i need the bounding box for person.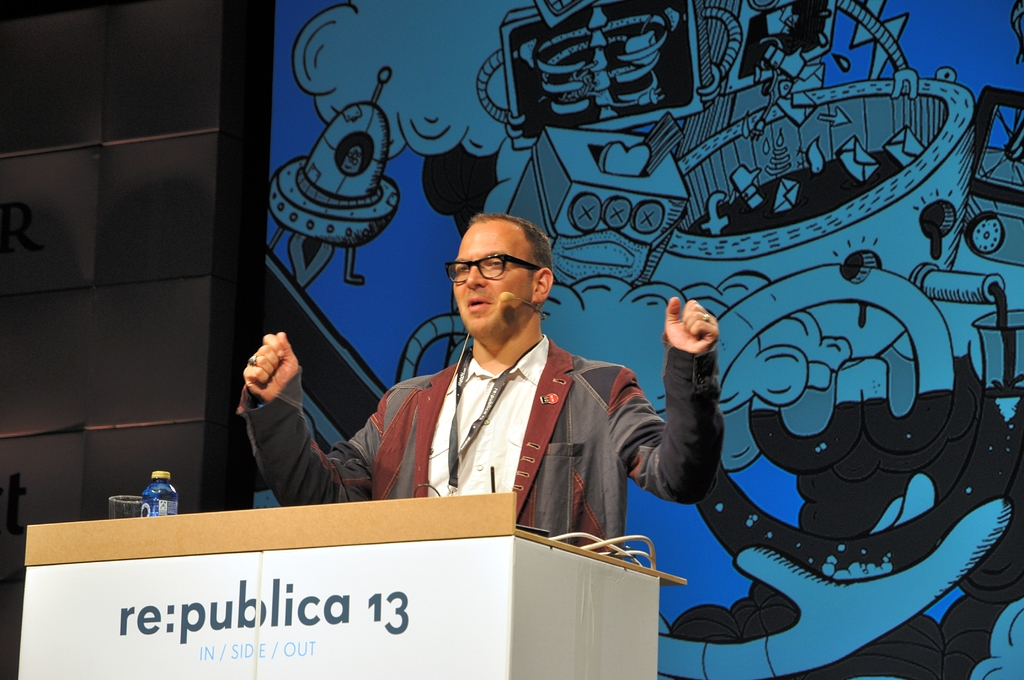
Here it is: 230/209/728/541.
